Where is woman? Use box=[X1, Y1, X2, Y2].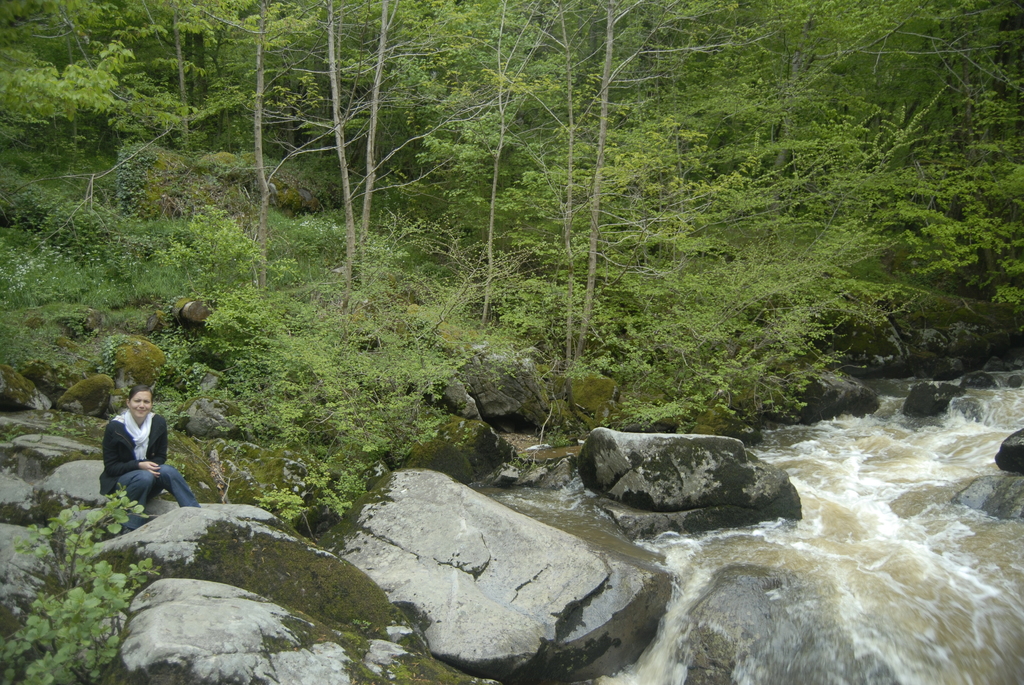
box=[84, 382, 183, 532].
